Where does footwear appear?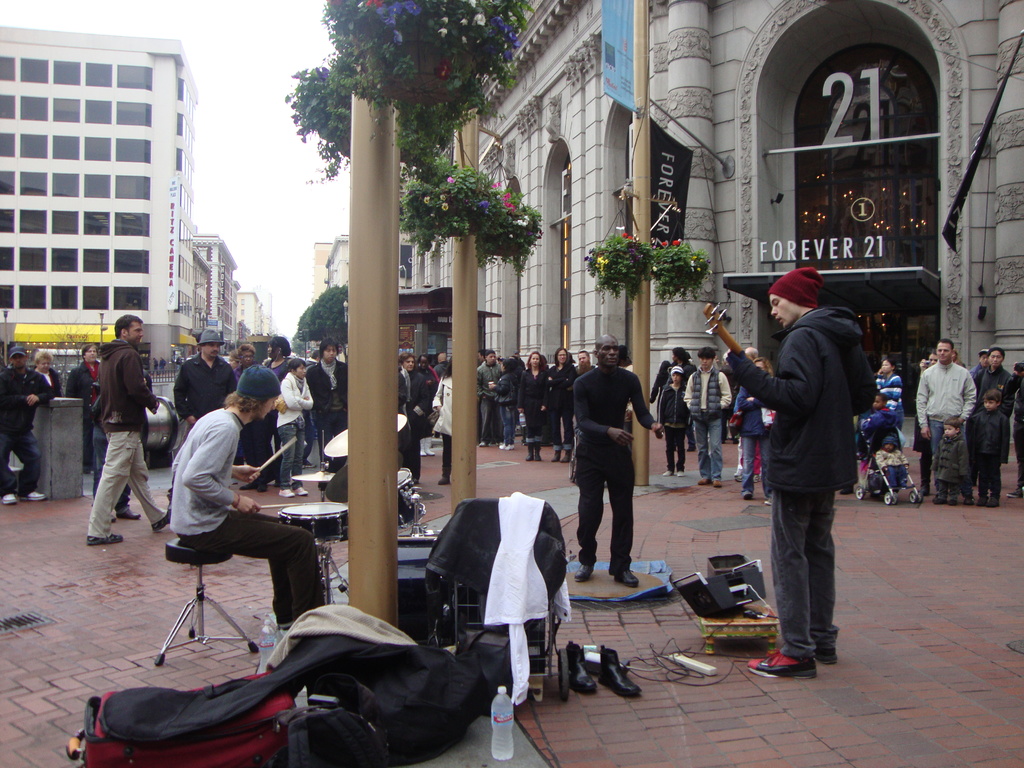
Appears at <bbox>433, 472, 456, 486</bbox>.
